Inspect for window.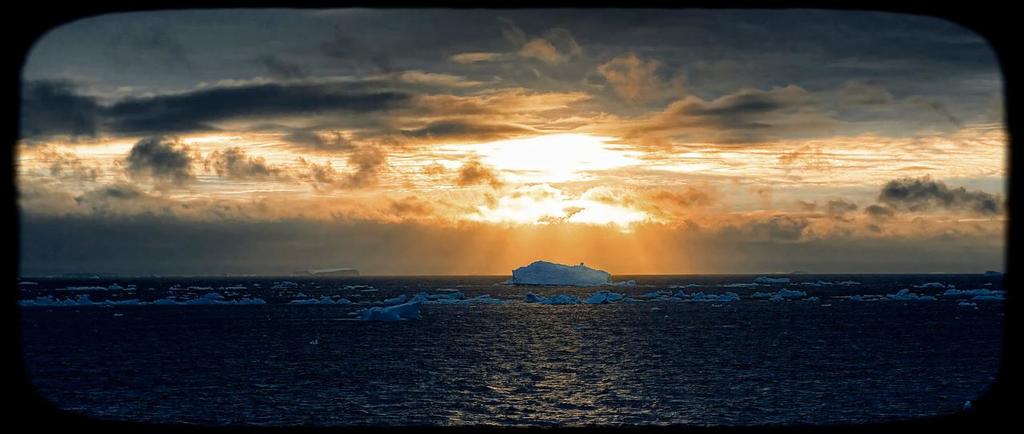
Inspection: pyautogui.locateOnScreen(0, 0, 1023, 433).
